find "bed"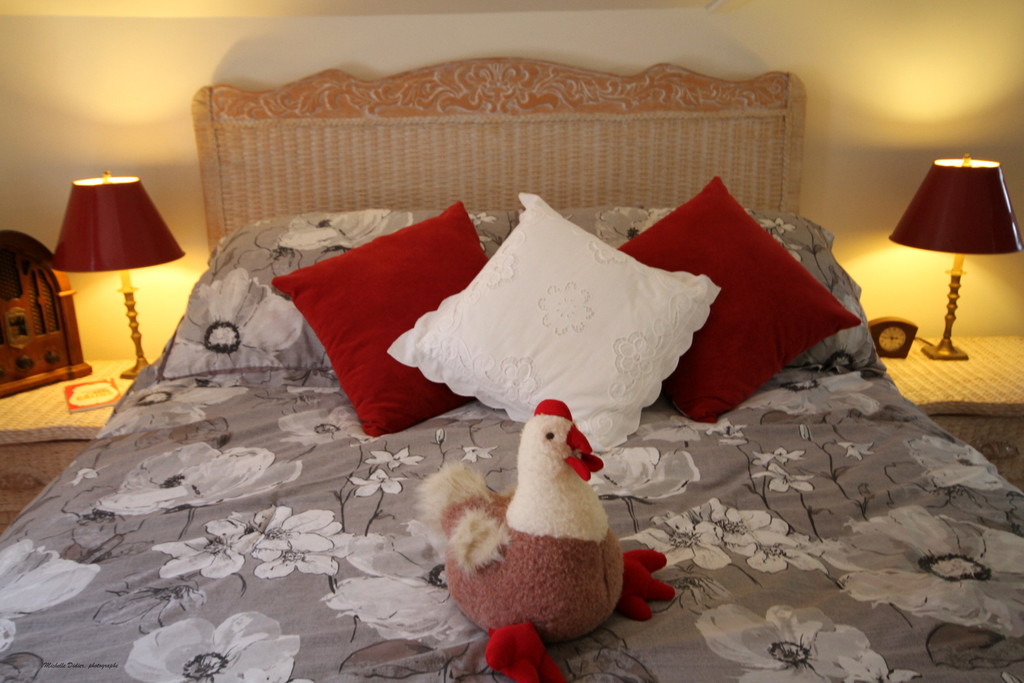
rect(49, 60, 1001, 682)
